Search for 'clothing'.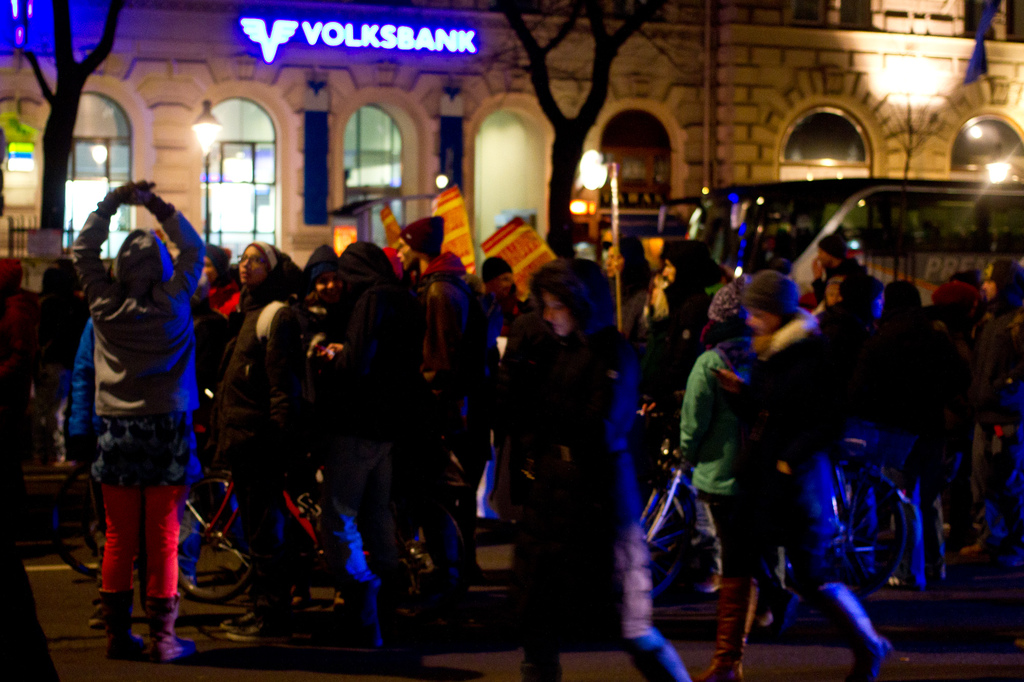
Found at <bbox>326, 235, 422, 620</bbox>.
